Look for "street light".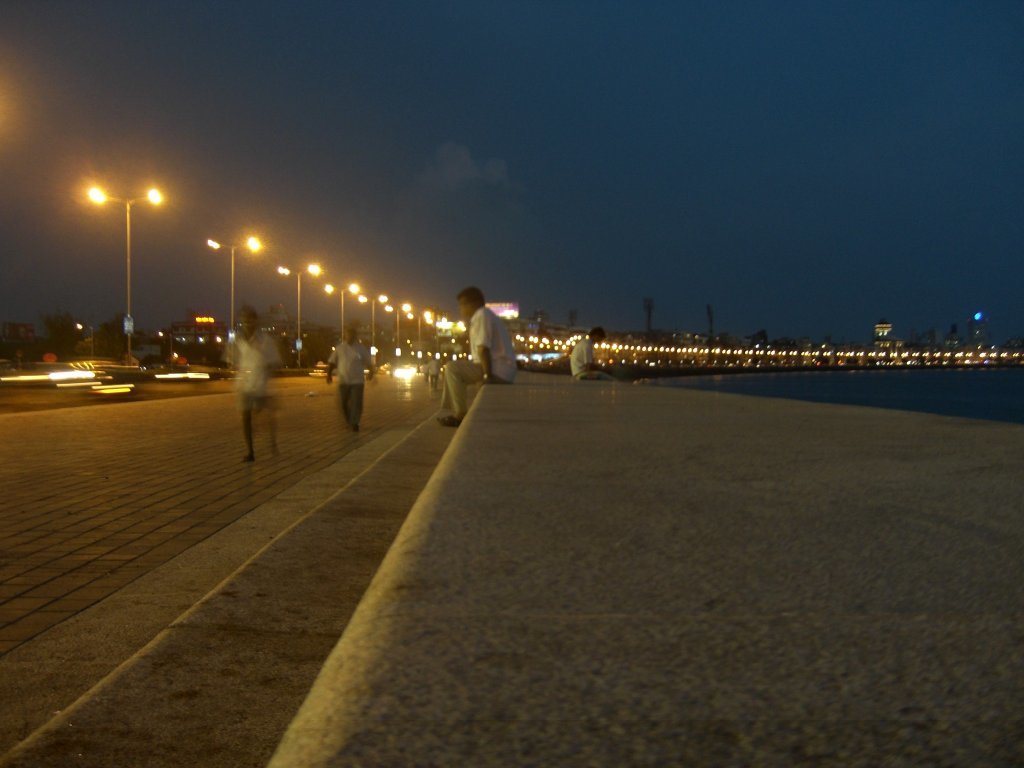
Found: <box>85,186,159,365</box>.
